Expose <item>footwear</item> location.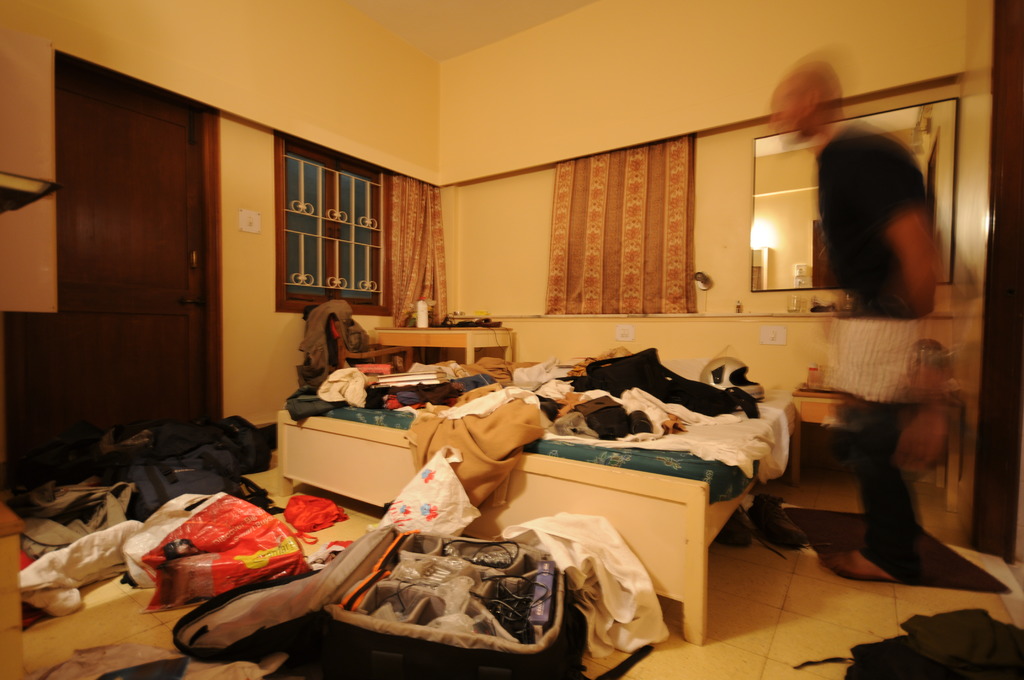
Exposed at 746/491/806/549.
